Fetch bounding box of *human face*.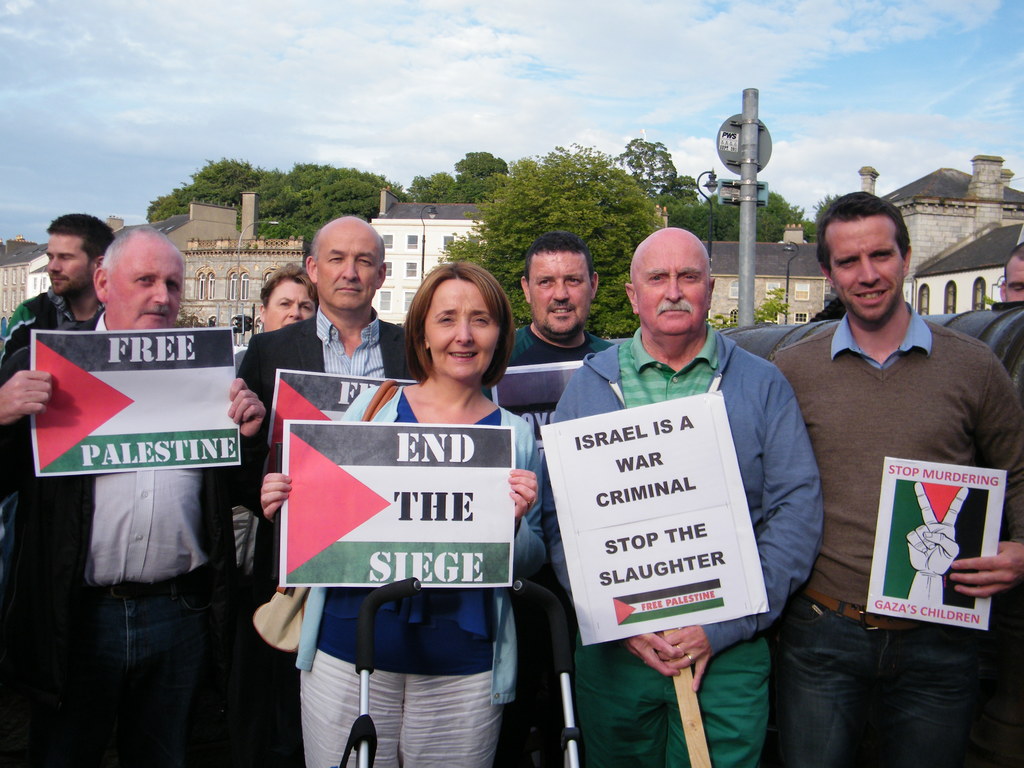
Bbox: x1=109, y1=247, x2=191, y2=335.
